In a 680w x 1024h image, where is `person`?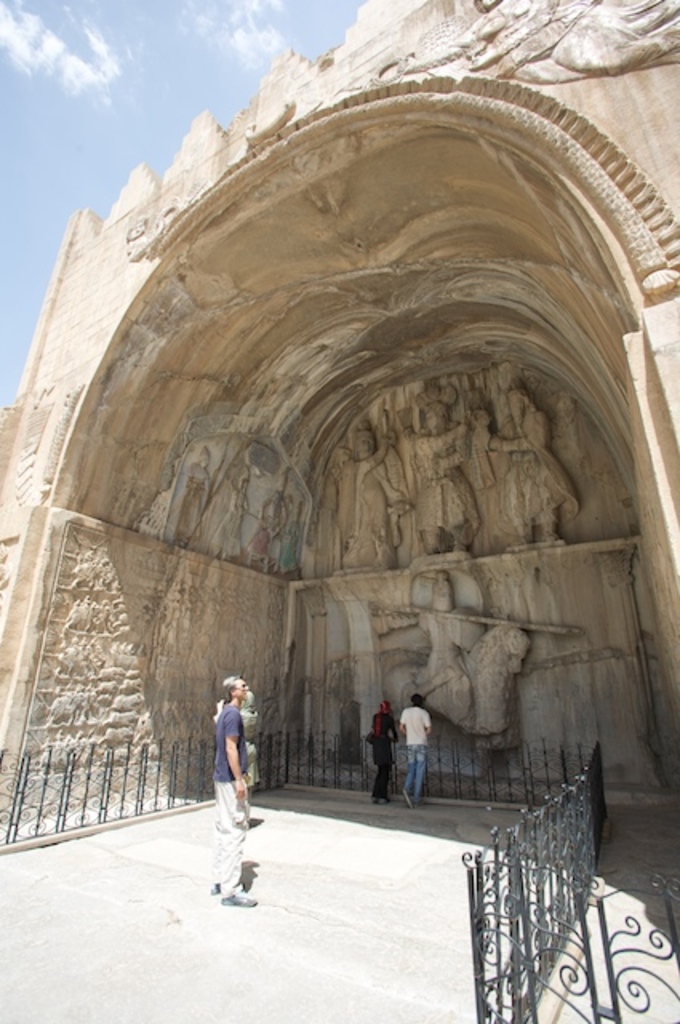
crop(198, 669, 262, 894).
